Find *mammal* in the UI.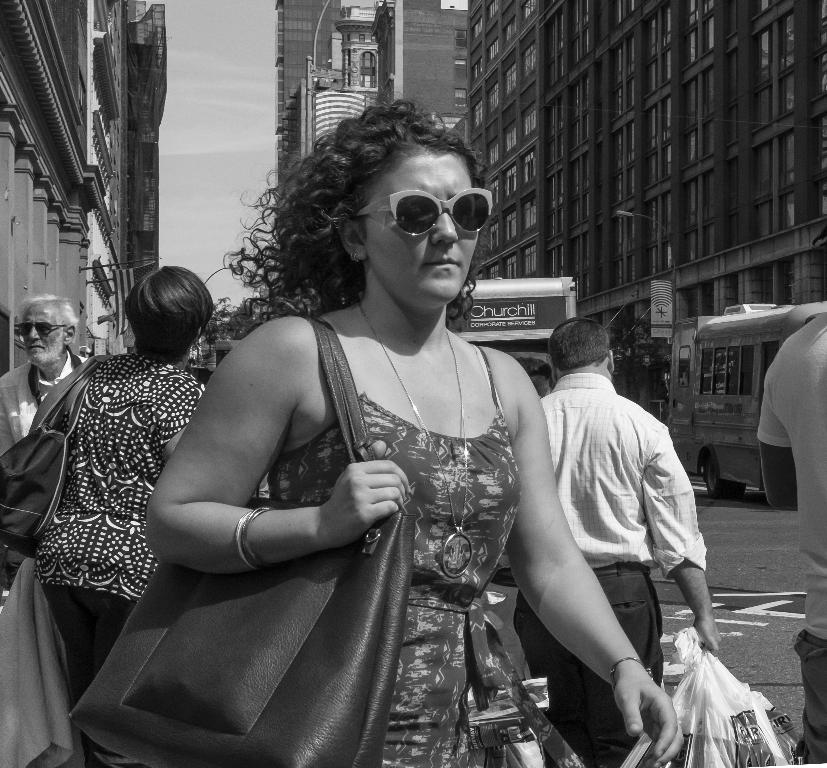
UI element at <bbox>0, 291, 91, 767</bbox>.
